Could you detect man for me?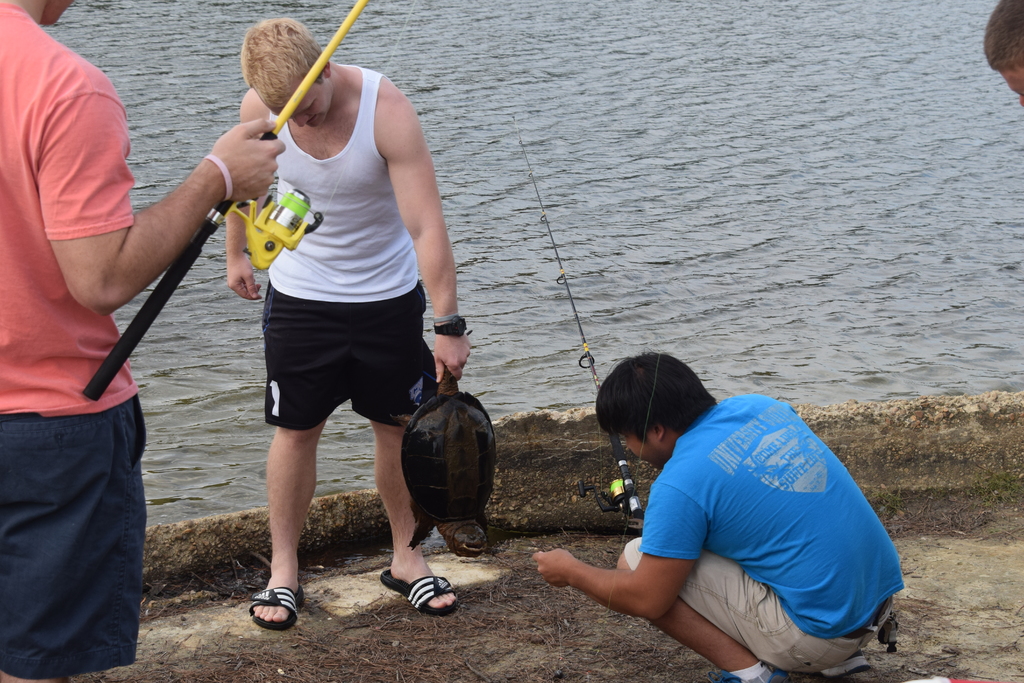
Detection result: select_region(551, 360, 897, 673).
